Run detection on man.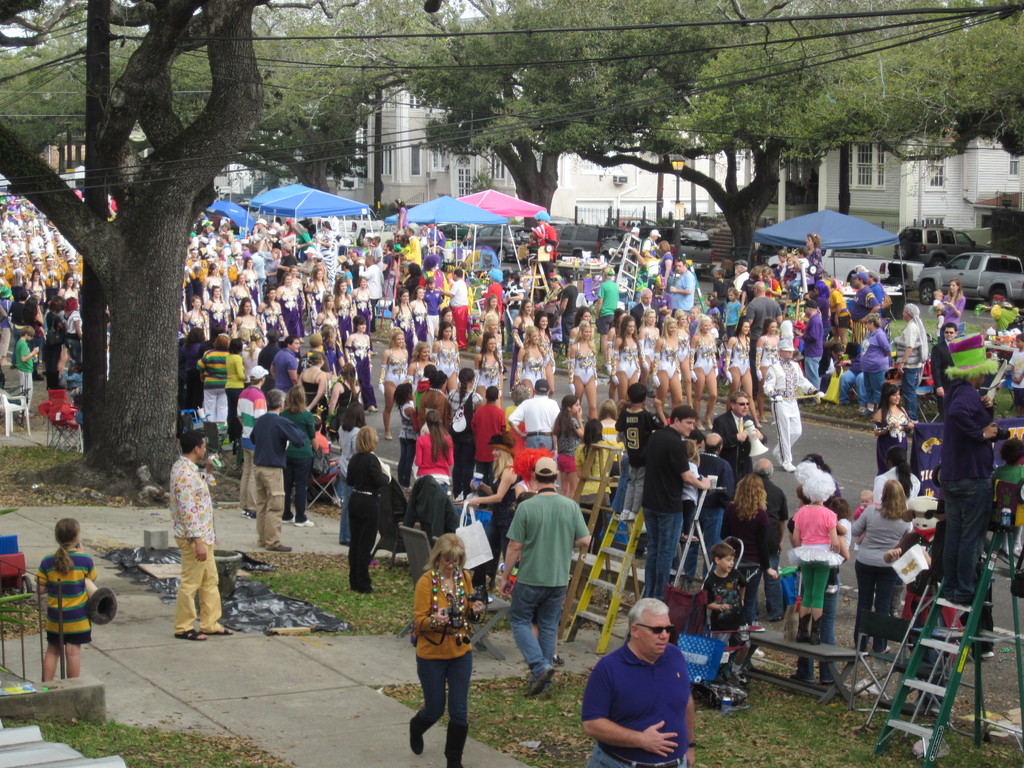
Result: crop(266, 338, 298, 396).
